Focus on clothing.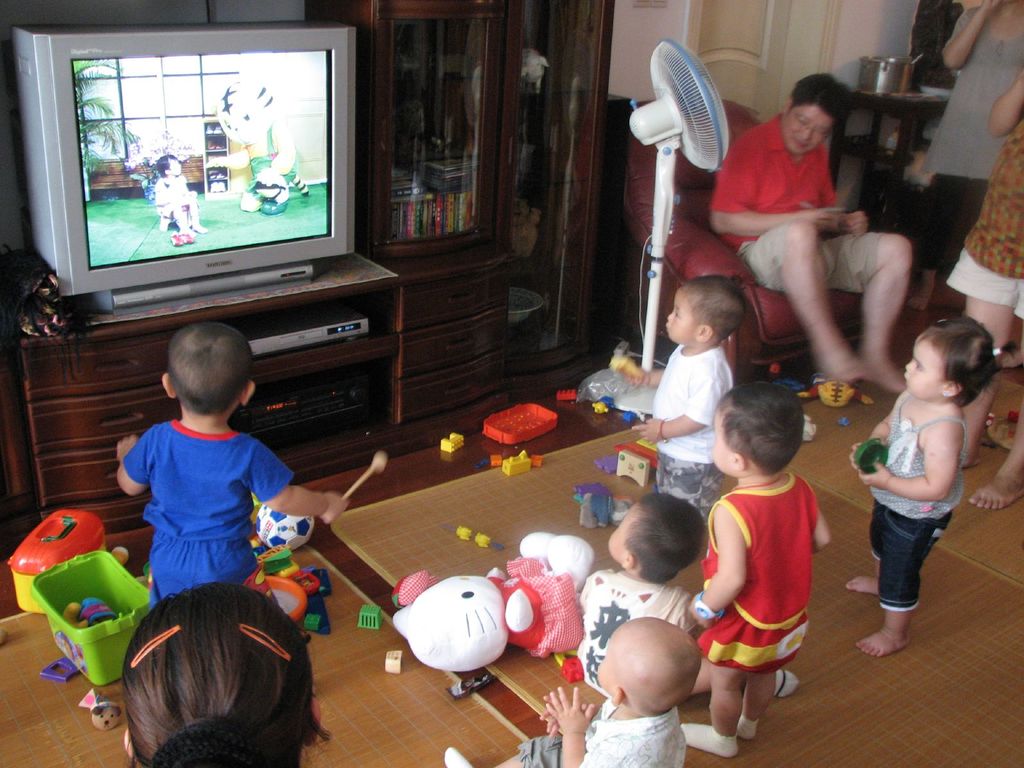
Focused at bbox(575, 575, 711, 699).
